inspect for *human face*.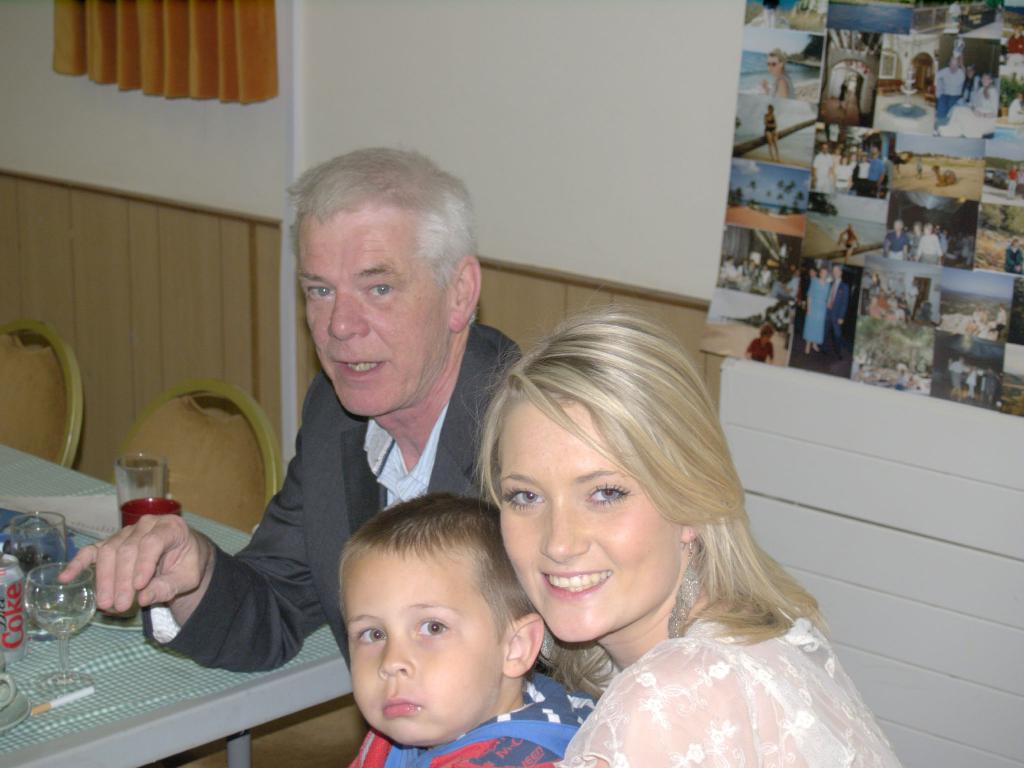
Inspection: pyautogui.locateOnScreen(351, 548, 504, 751).
